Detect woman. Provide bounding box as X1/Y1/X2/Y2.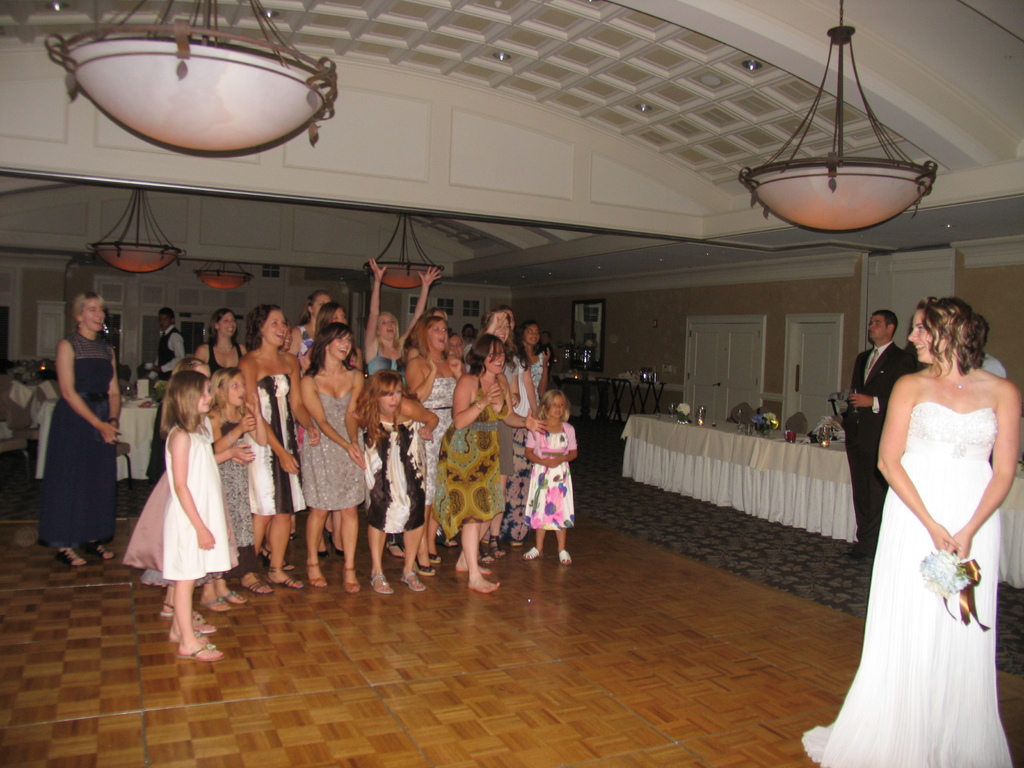
234/304/323/591.
